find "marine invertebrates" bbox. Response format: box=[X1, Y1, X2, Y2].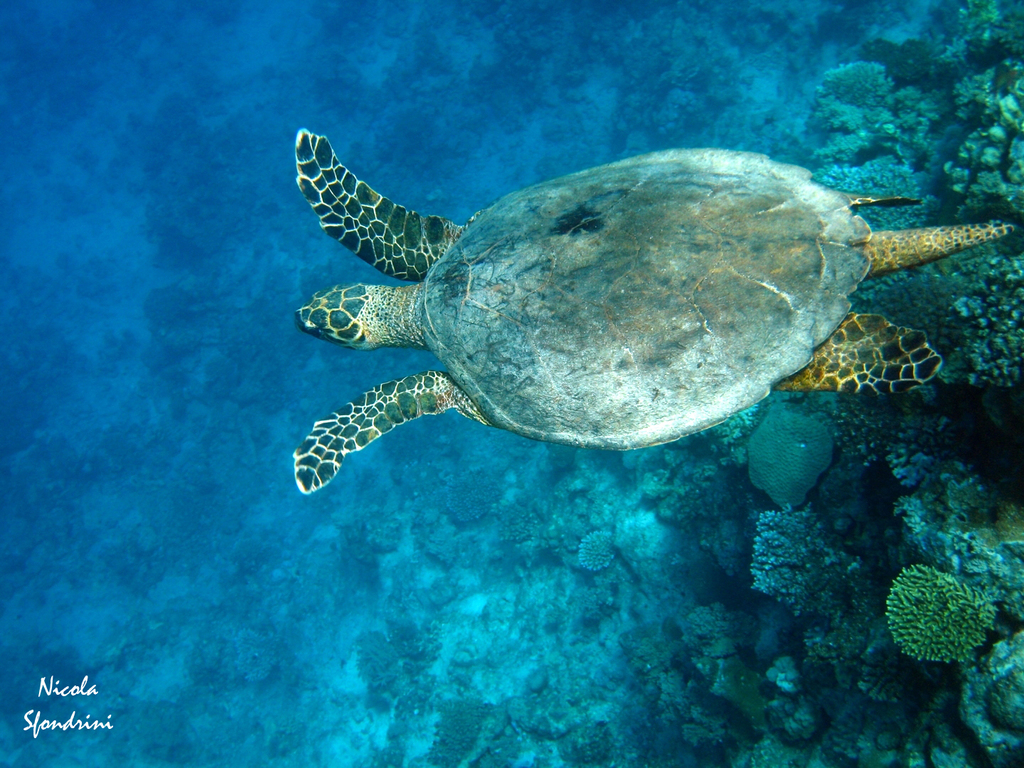
box=[948, 0, 1023, 63].
